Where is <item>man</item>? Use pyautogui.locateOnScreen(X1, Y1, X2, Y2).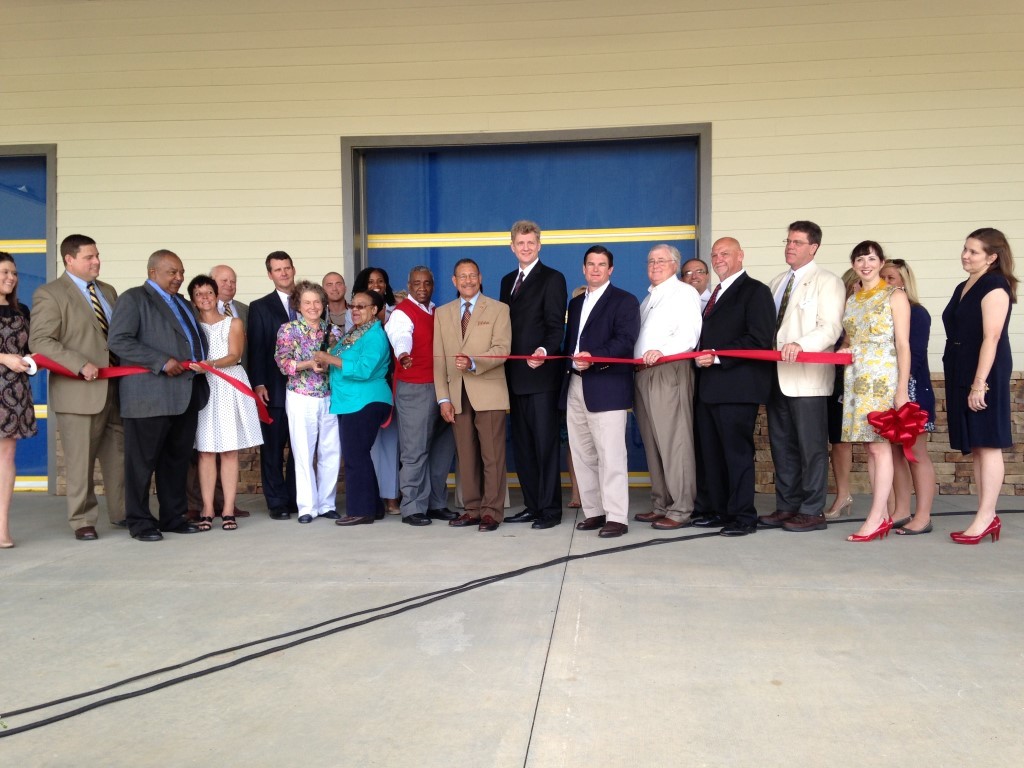
pyautogui.locateOnScreen(692, 233, 775, 533).
